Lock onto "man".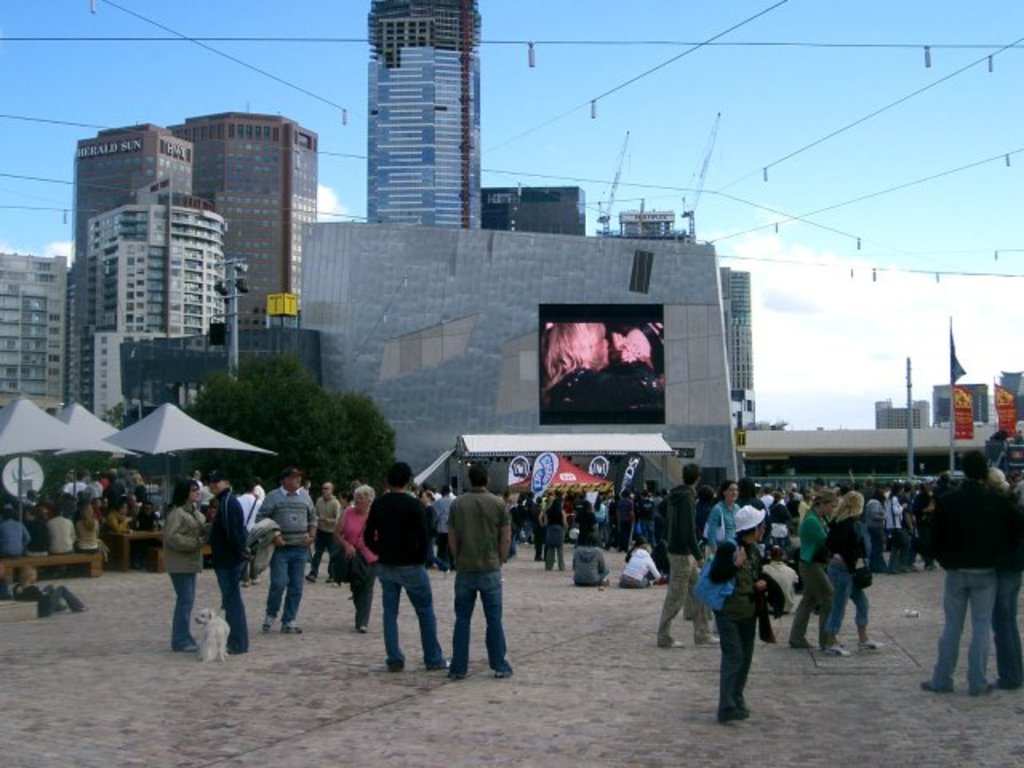
Locked: bbox=(307, 482, 346, 587).
